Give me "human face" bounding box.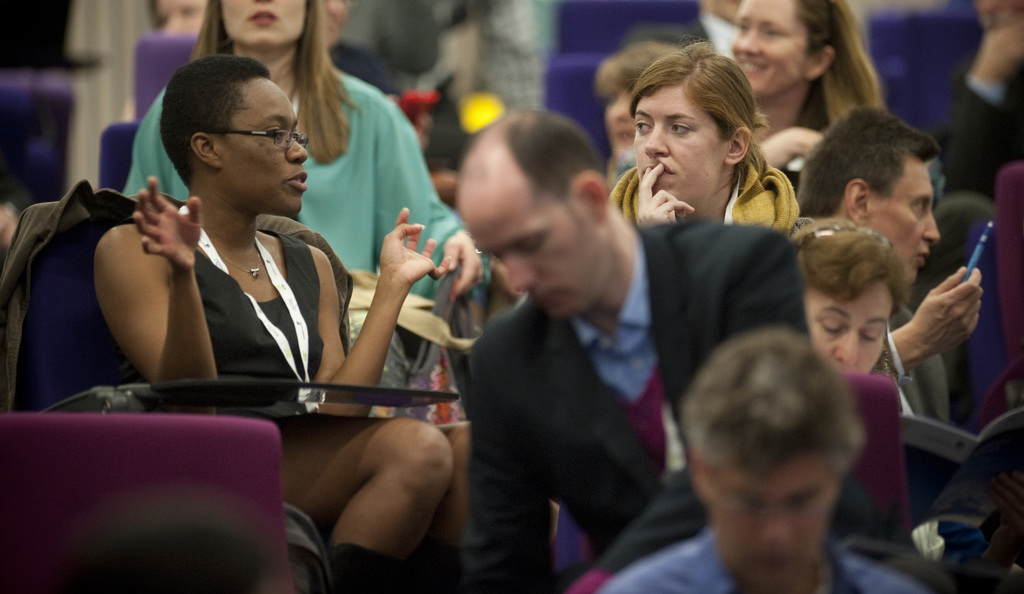
(866, 149, 943, 287).
